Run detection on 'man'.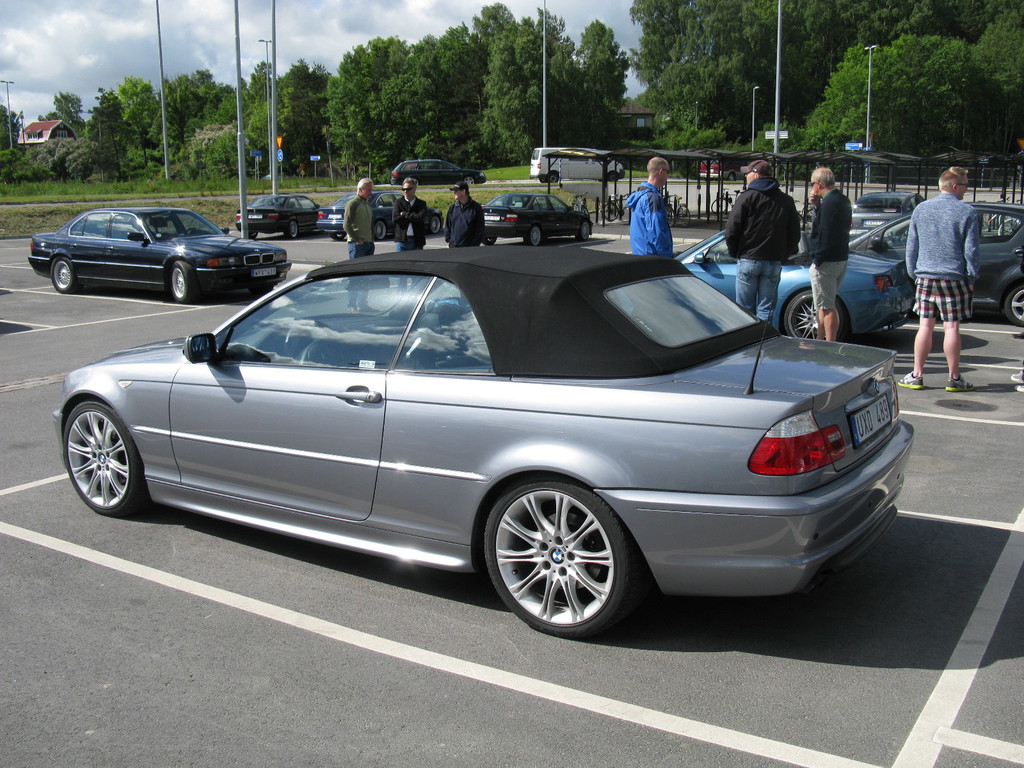
Result: (left=630, top=157, right=676, bottom=258).
